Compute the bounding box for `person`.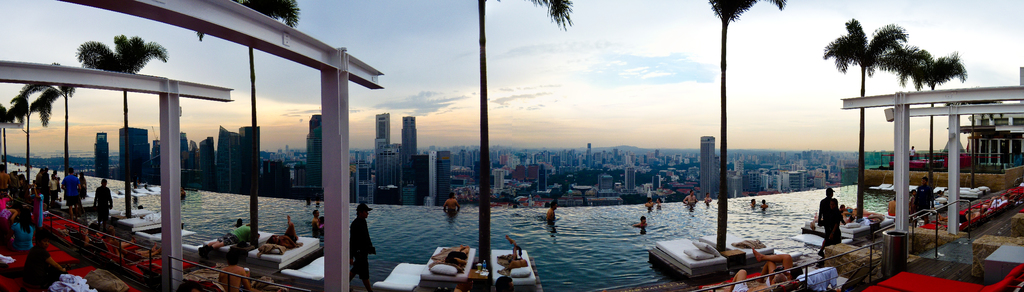
x1=841 y1=203 x2=849 y2=224.
